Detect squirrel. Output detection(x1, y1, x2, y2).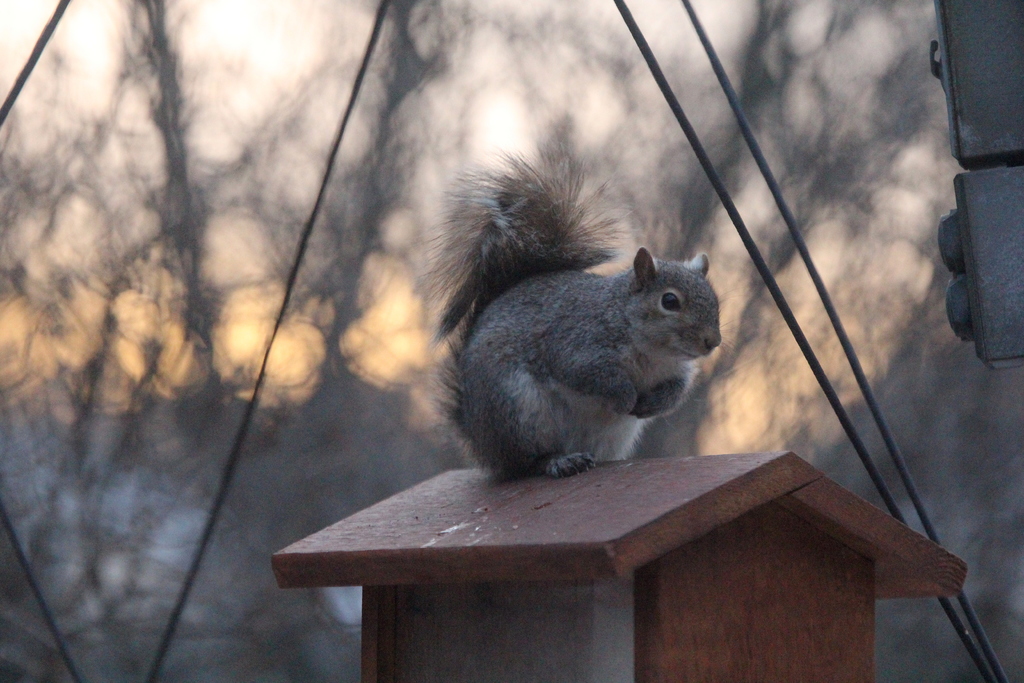
detection(412, 148, 737, 488).
